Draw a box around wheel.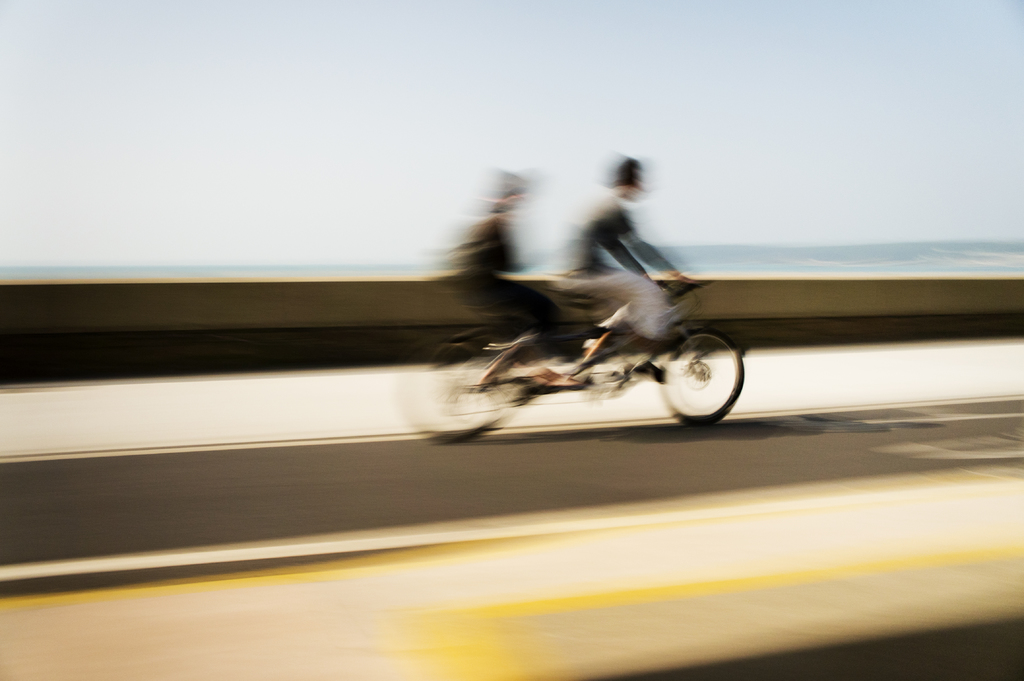
pyautogui.locateOnScreen(657, 330, 757, 420).
